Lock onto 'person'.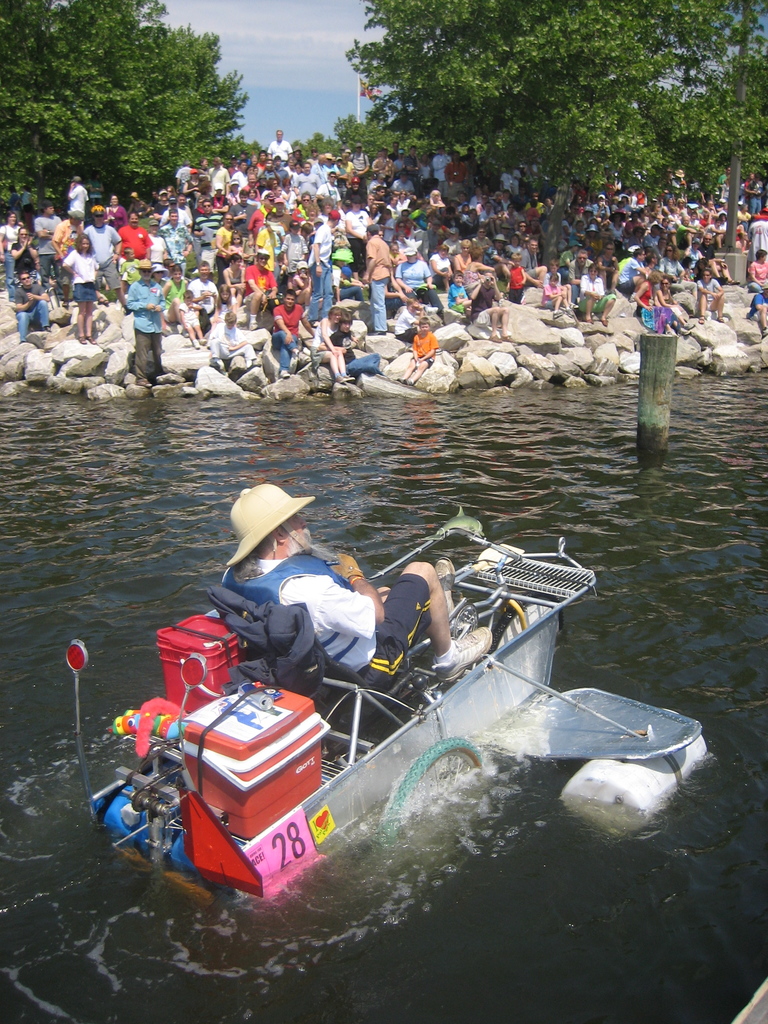
Locked: (left=359, top=221, right=394, bottom=330).
